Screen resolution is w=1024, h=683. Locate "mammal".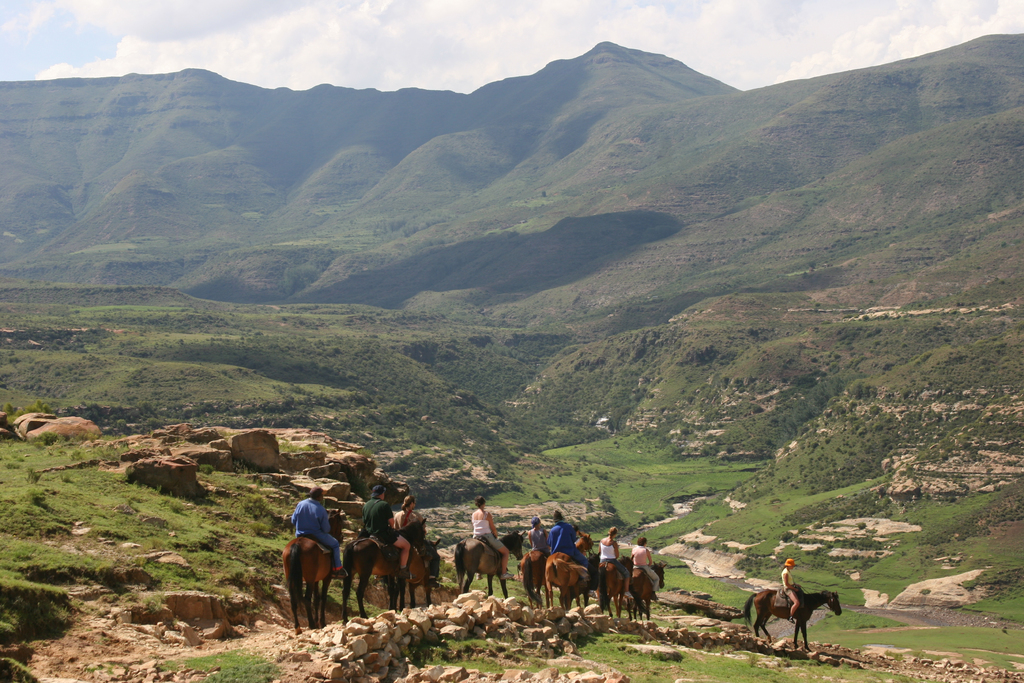
[x1=596, y1=527, x2=630, y2=595].
